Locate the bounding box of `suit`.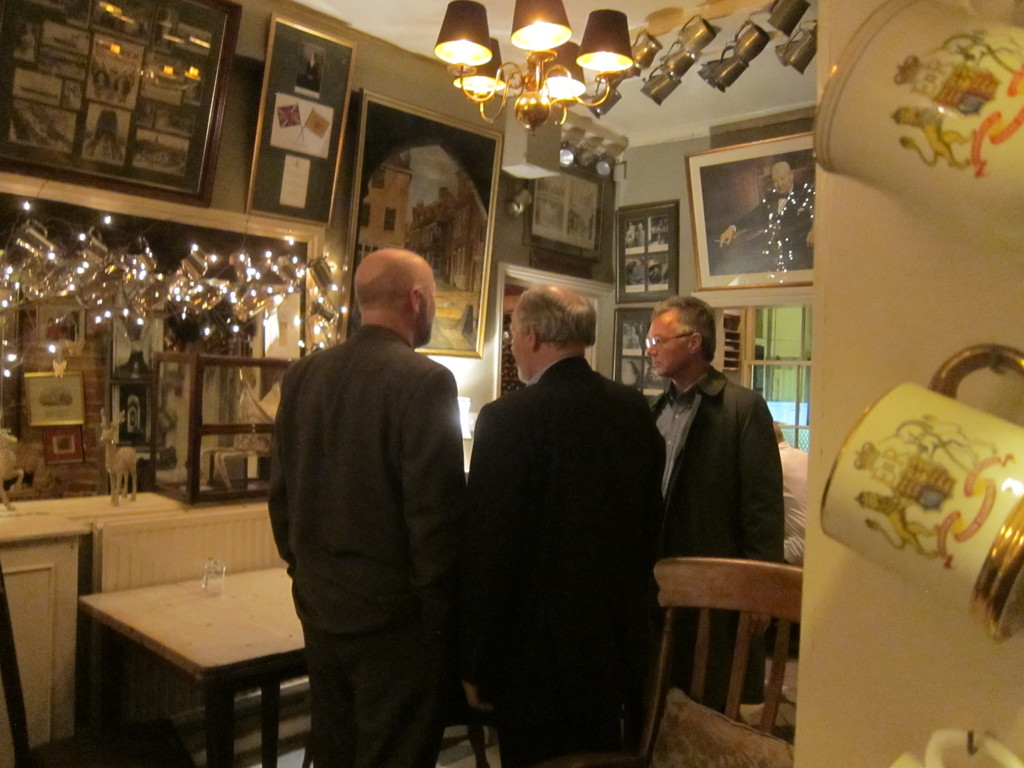
Bounding box: x1=730 y1=185 x2=820 y2=268.
